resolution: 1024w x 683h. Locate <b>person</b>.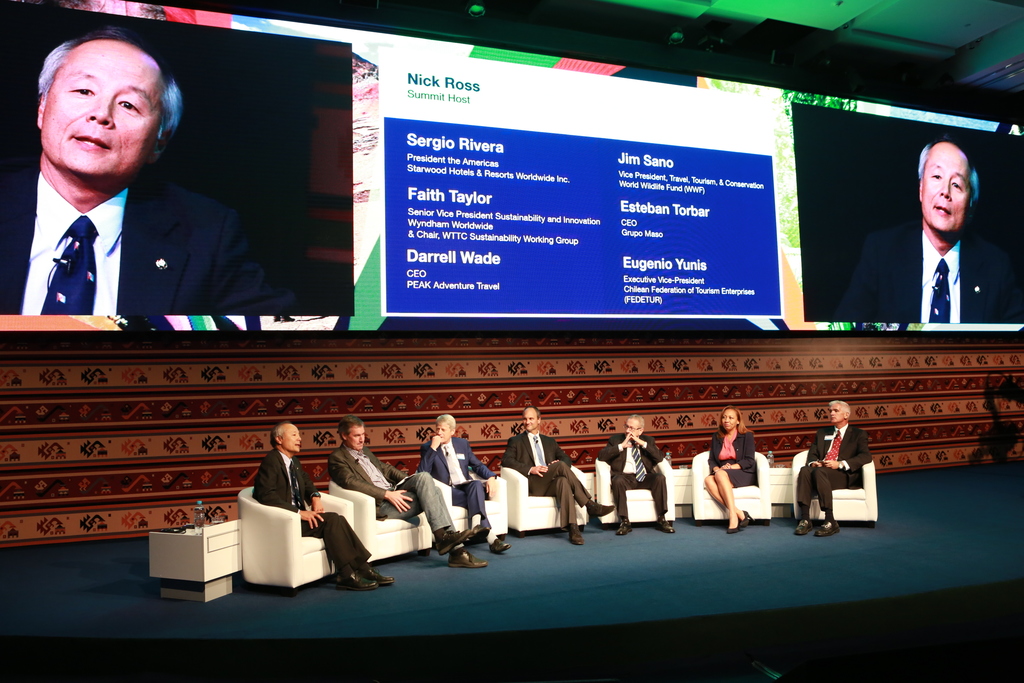
x1=701 y1=407 x2=758 y2=532.
